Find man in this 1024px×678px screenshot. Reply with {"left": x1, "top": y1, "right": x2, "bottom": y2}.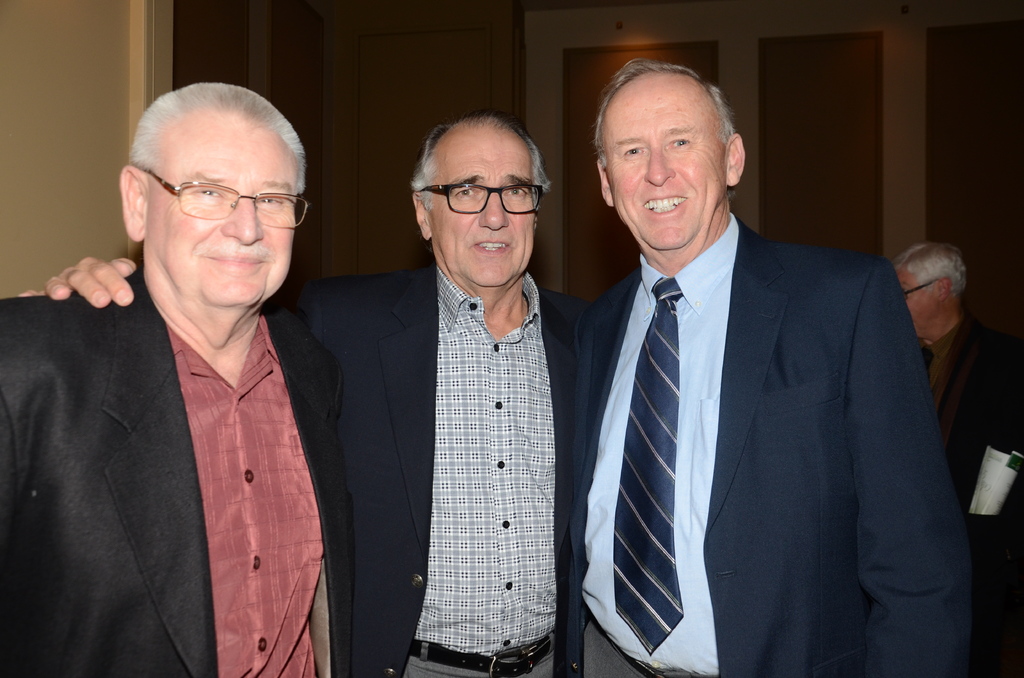
{"left": 888, "top": 236, "right": 1023, "bottom": 677}.
